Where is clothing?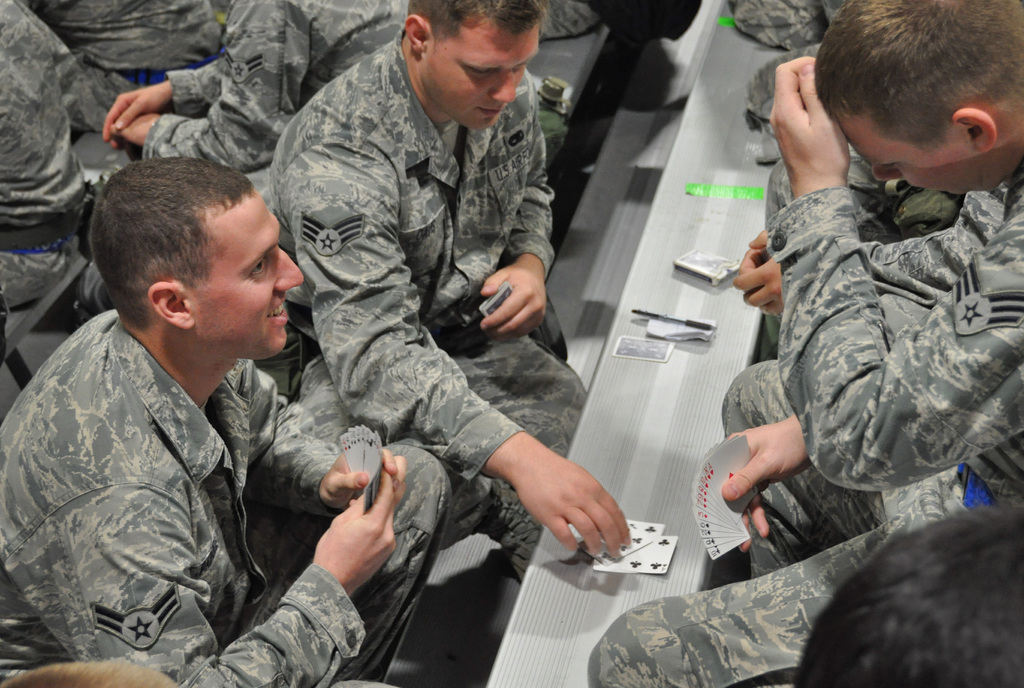
735,0,855,126.
